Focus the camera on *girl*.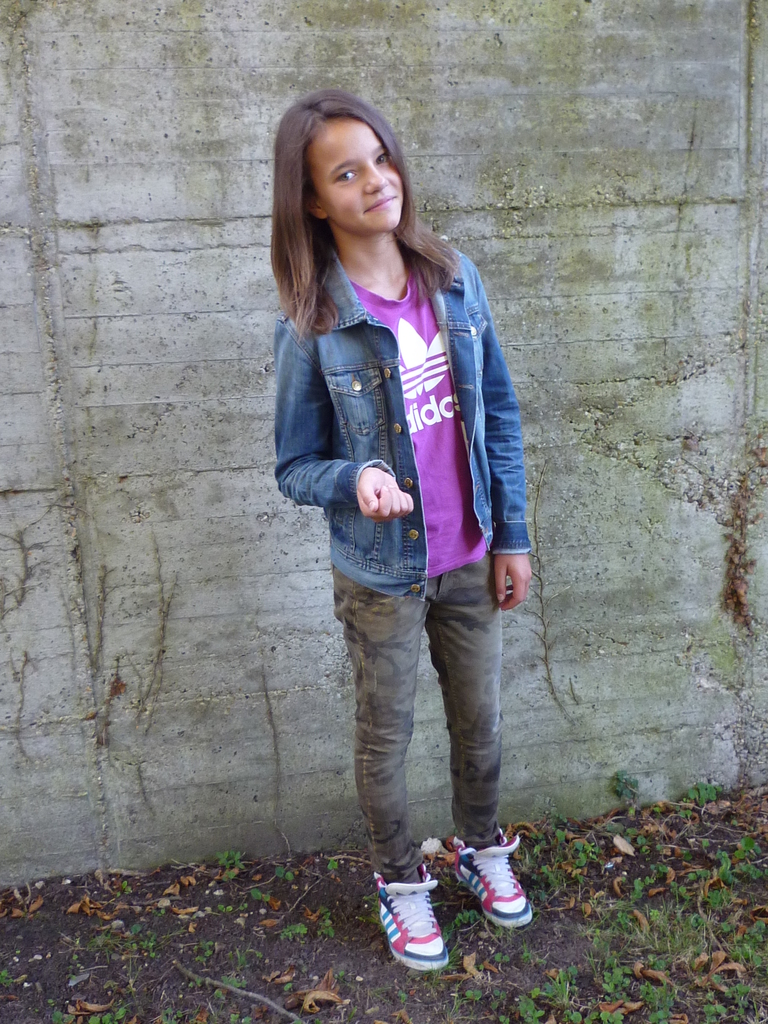
Focus region: [266, 85, 532, 970].
